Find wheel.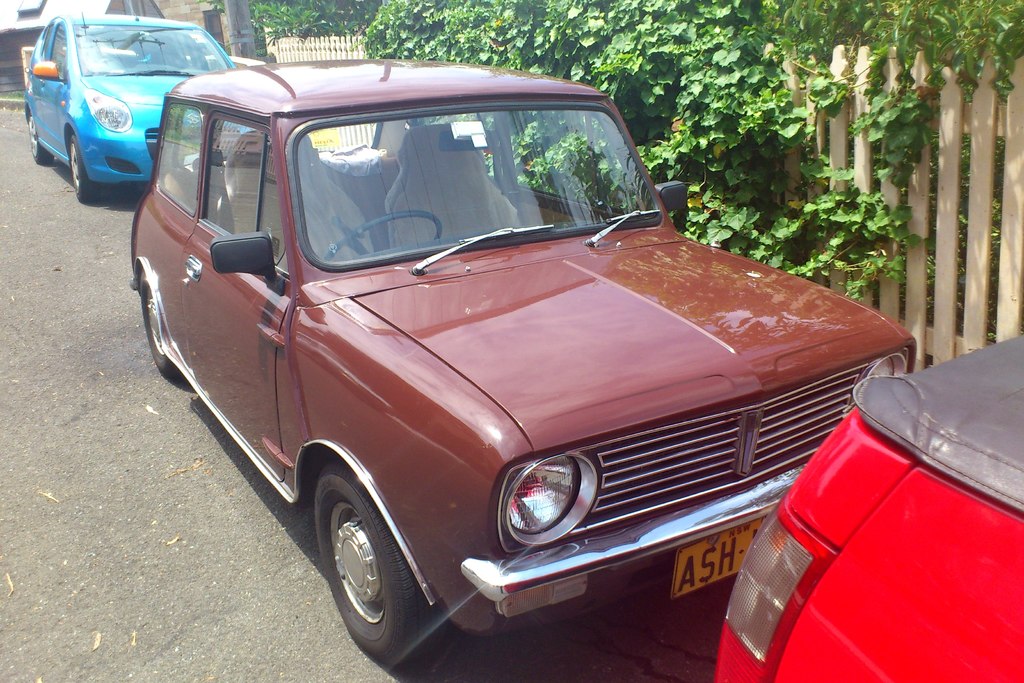
{"x1": 31, "y1": 111, "x2": 53, "y2": 166}.
